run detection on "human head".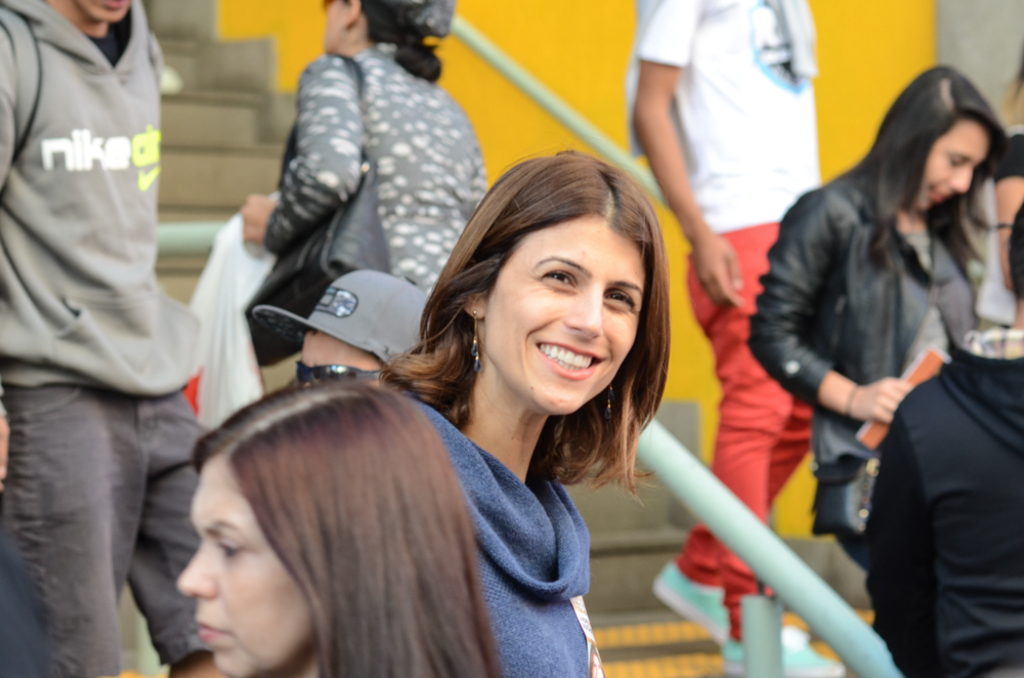
Result: [1004, 205, 1023, 317].
